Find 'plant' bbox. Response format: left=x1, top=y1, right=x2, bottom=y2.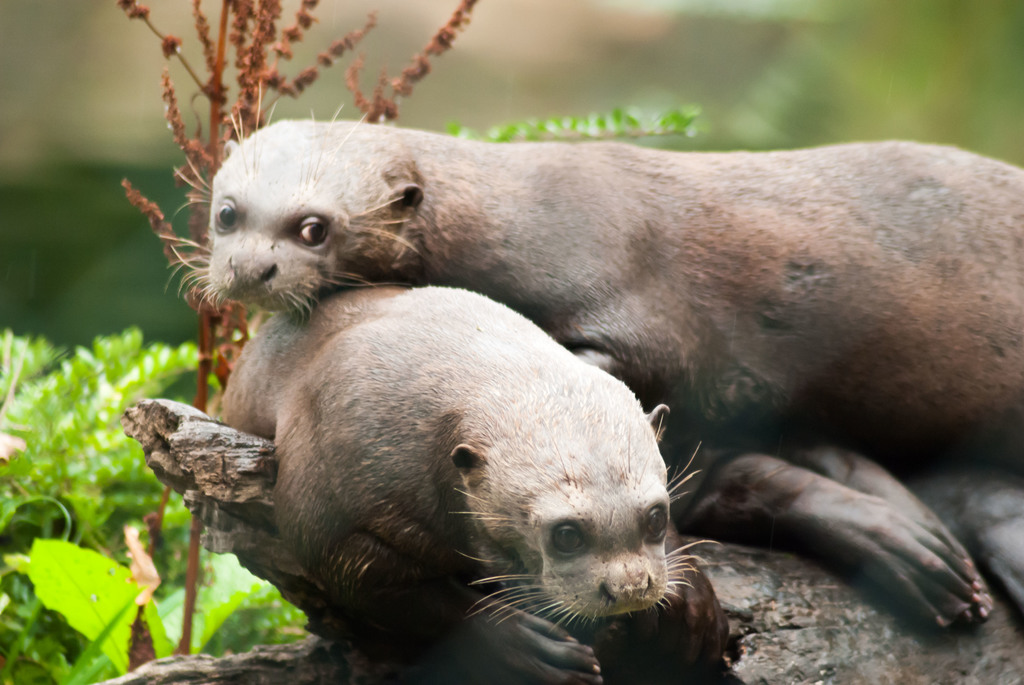
left=0, top=319, right=225, bottom=684.
